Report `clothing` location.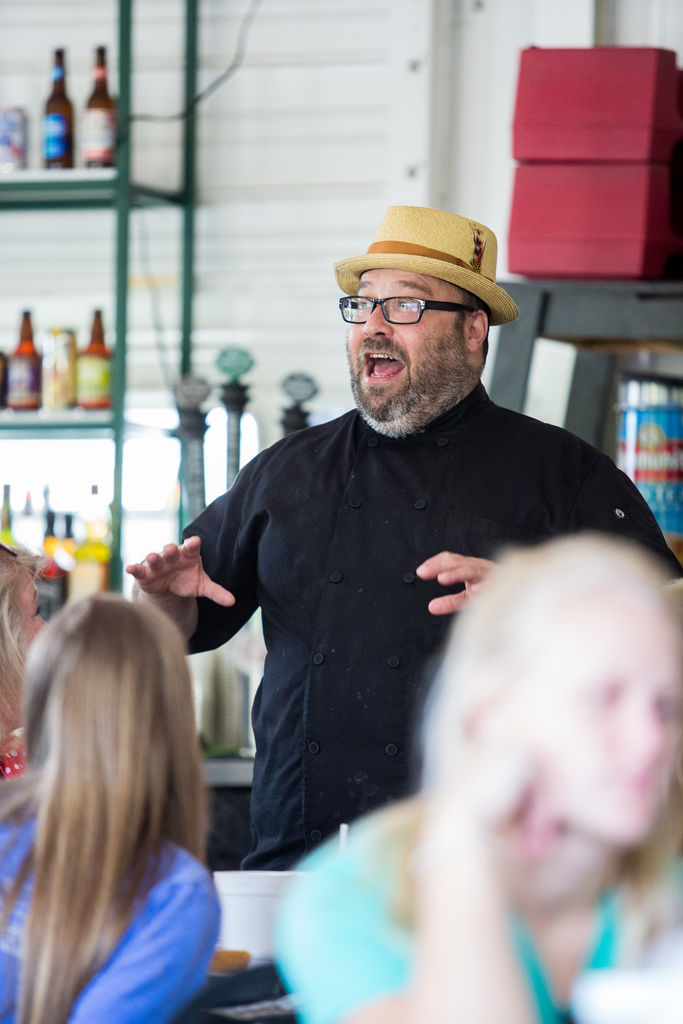
Report: 264, 790, 682, 1023.
